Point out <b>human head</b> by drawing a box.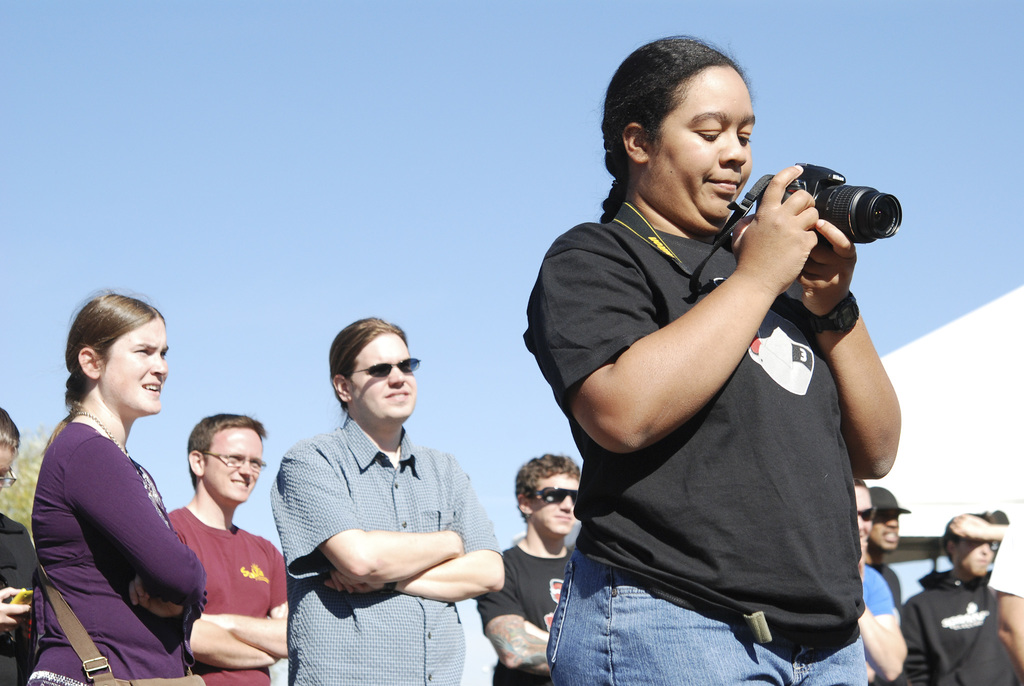
region(330, 315, 418, 427).
